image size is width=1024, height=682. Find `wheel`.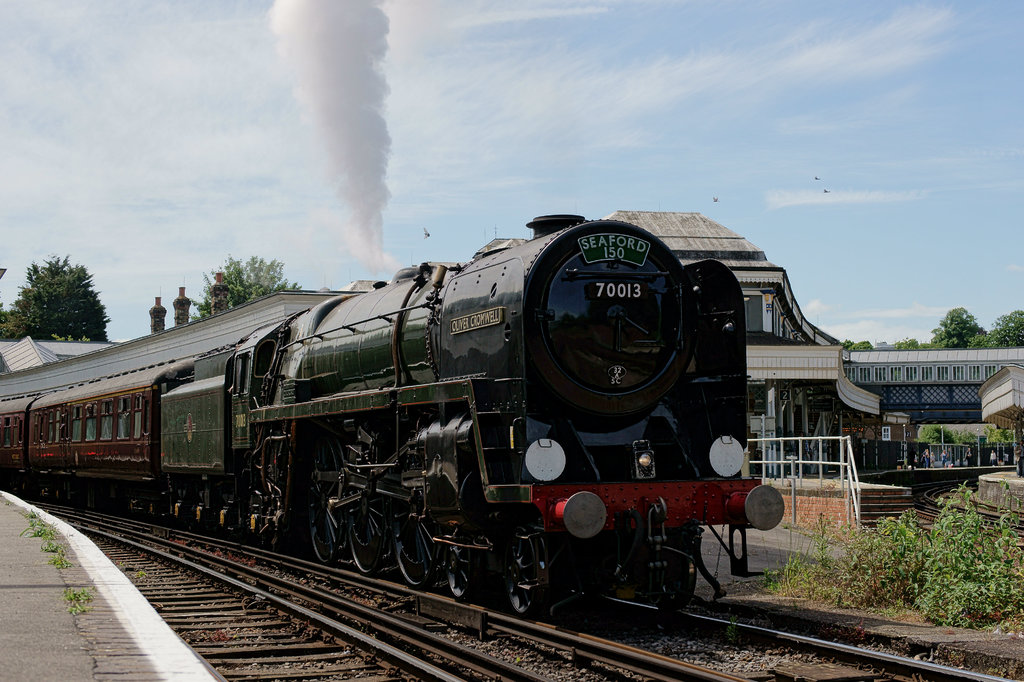
pyautogui.locateOnScreen(309, 509, 343, 568).
